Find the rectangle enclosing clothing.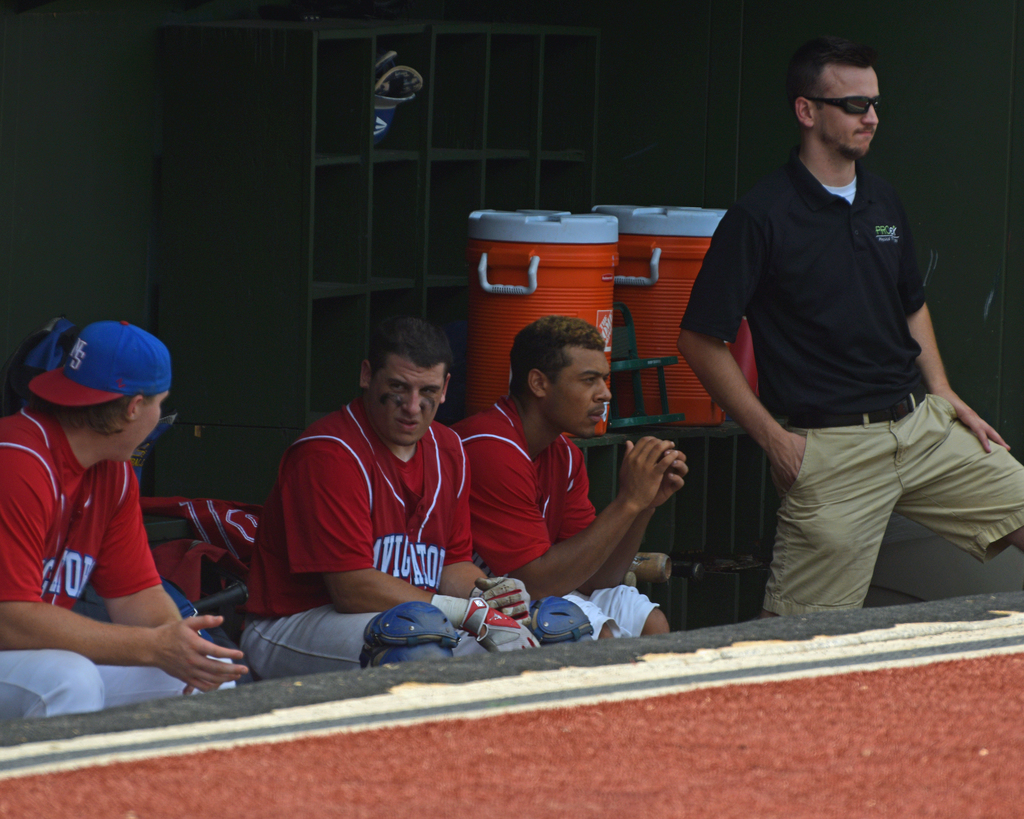
left=253, top=416, right=546, bottom=674.
